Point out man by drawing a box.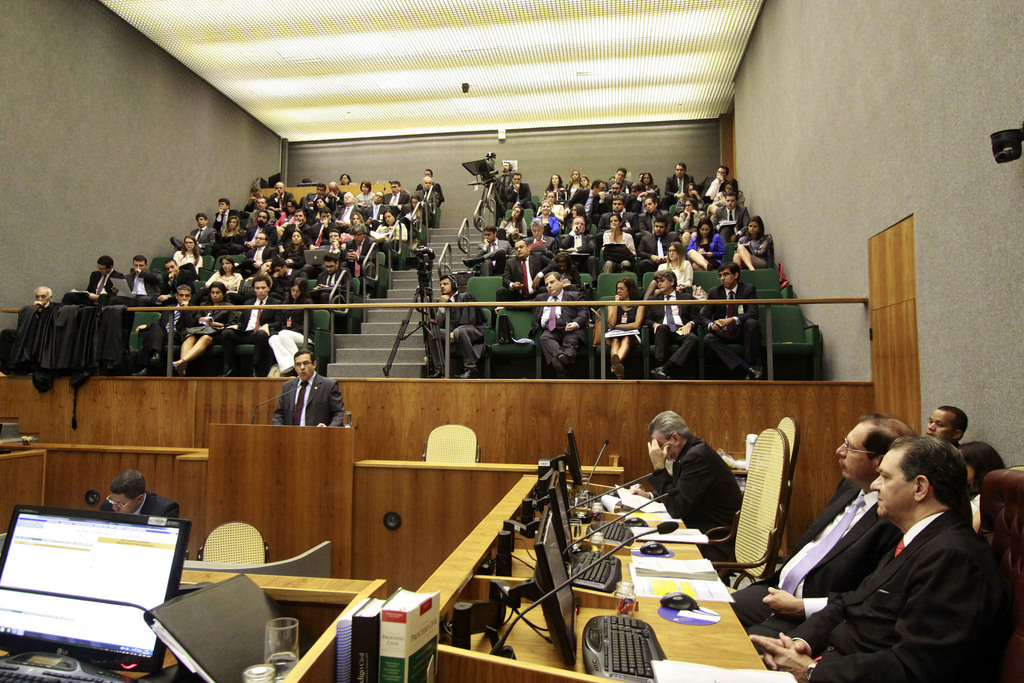
(664,163,695,206).
